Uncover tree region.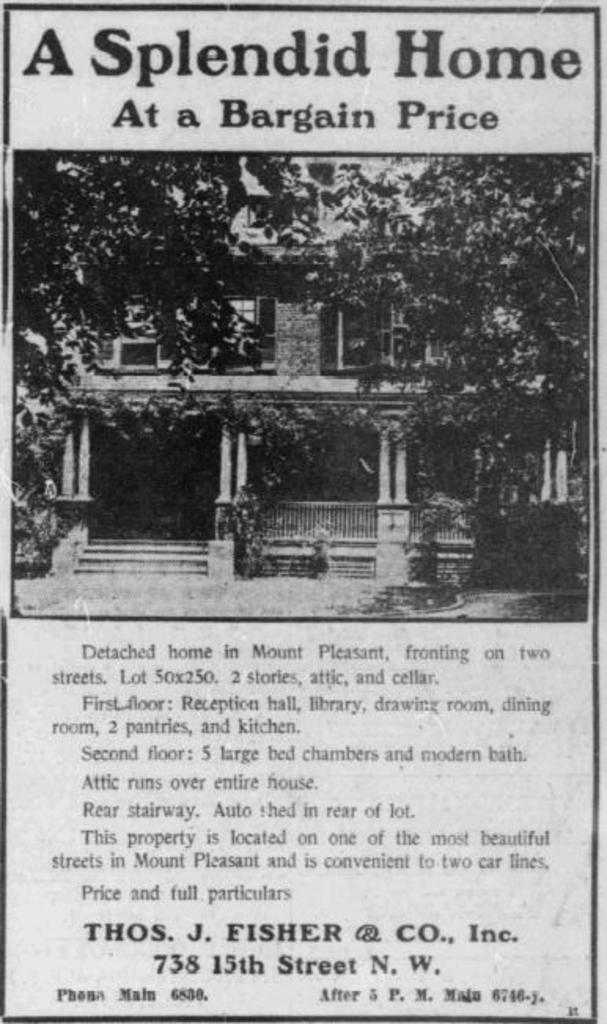
Uncovered: rect(9, 153, 311, 562).
